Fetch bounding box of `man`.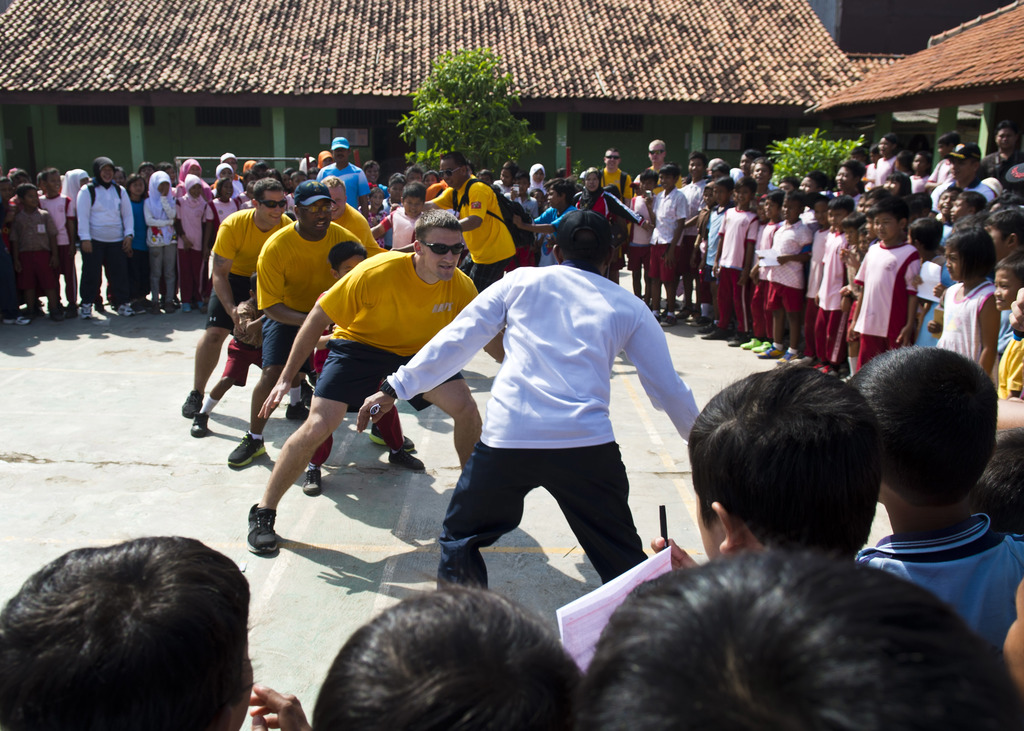
Bbox: 591:144:633:205.
